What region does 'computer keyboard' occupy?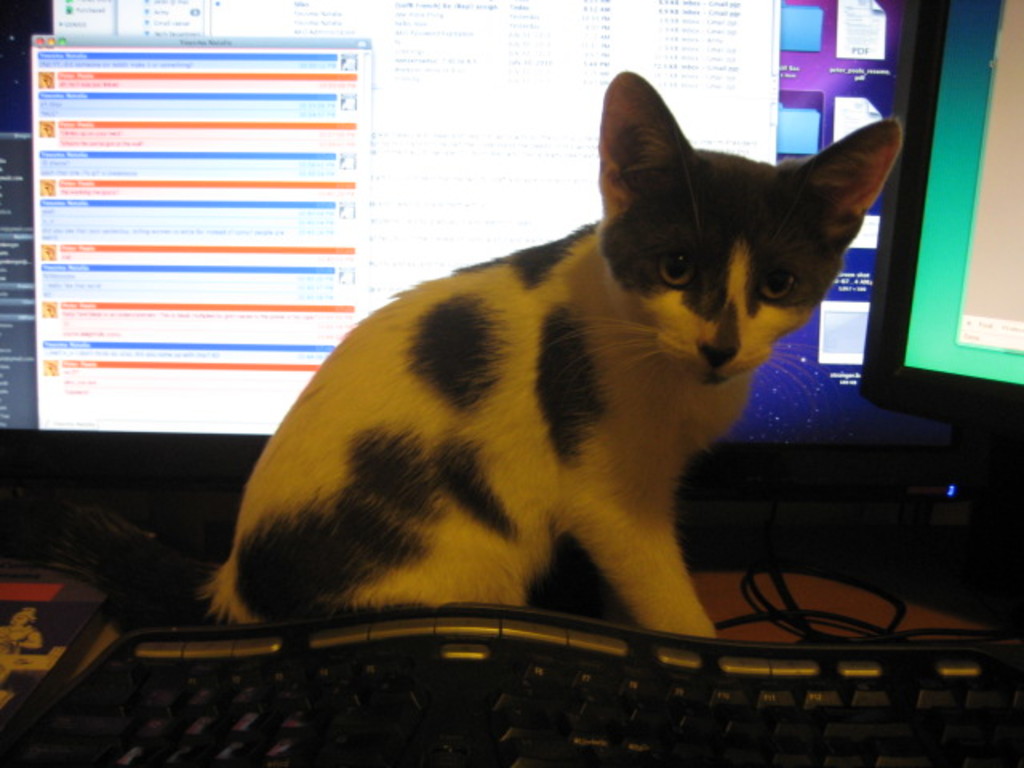
l=0, t=598, r=1021, b=765.
